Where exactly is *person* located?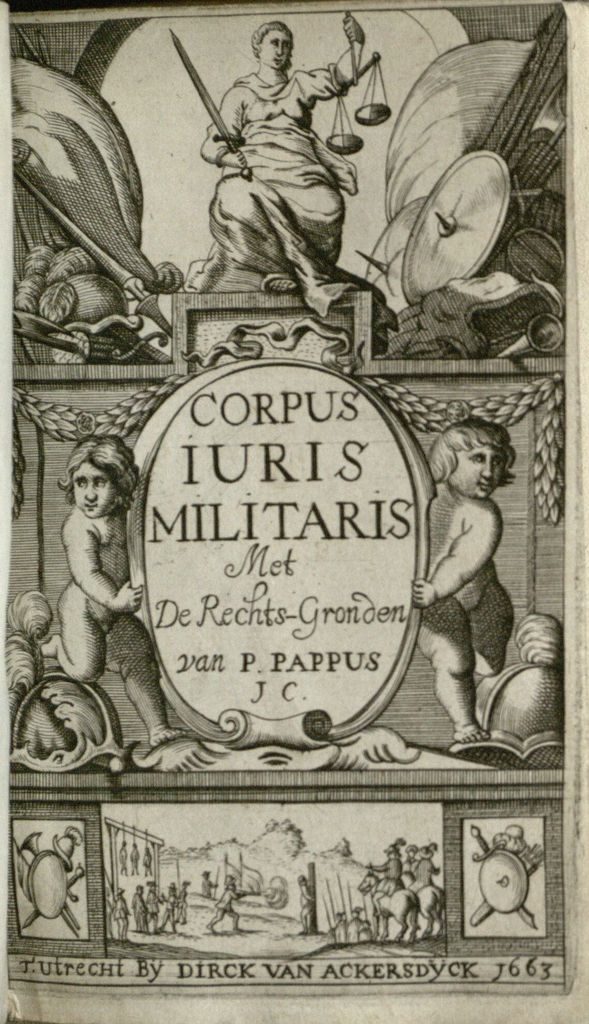
Its bounding box is 187,23,372,314.
